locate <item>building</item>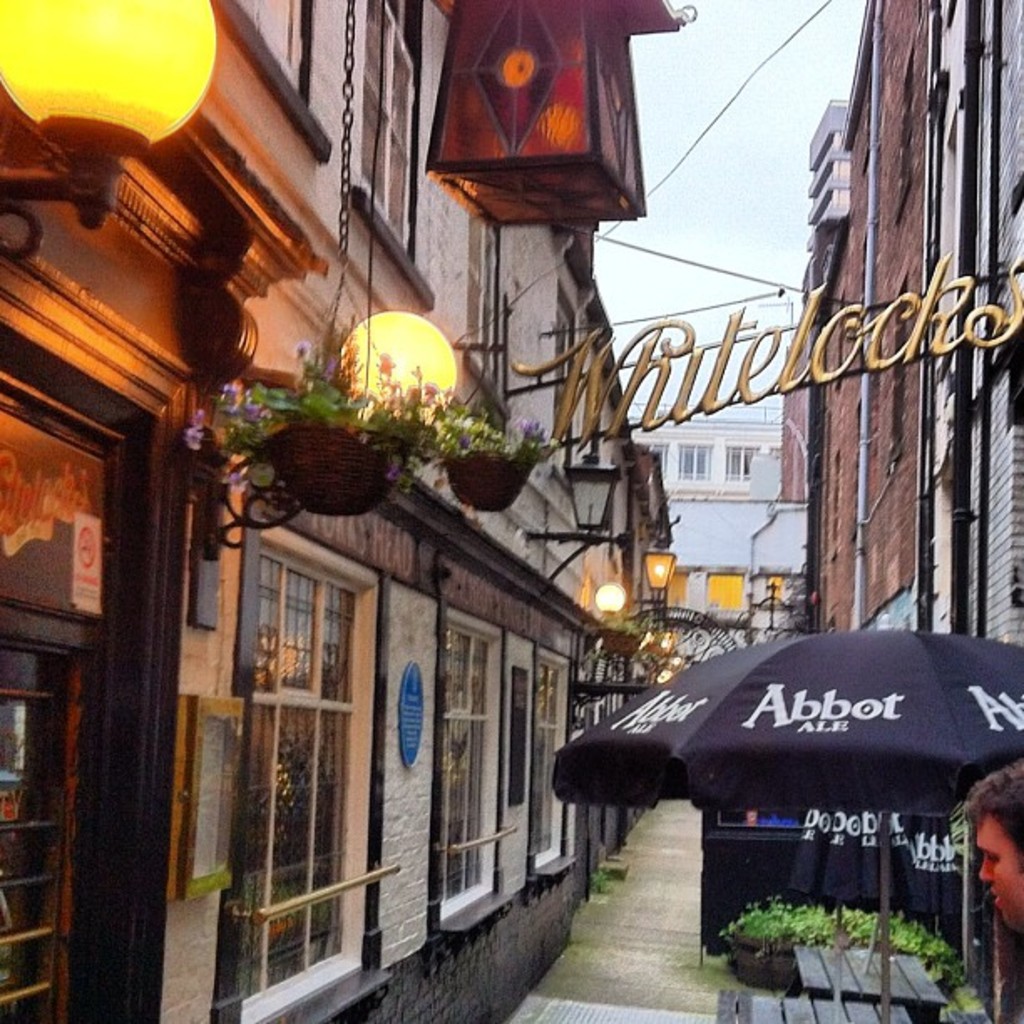
0 3 676 1022
